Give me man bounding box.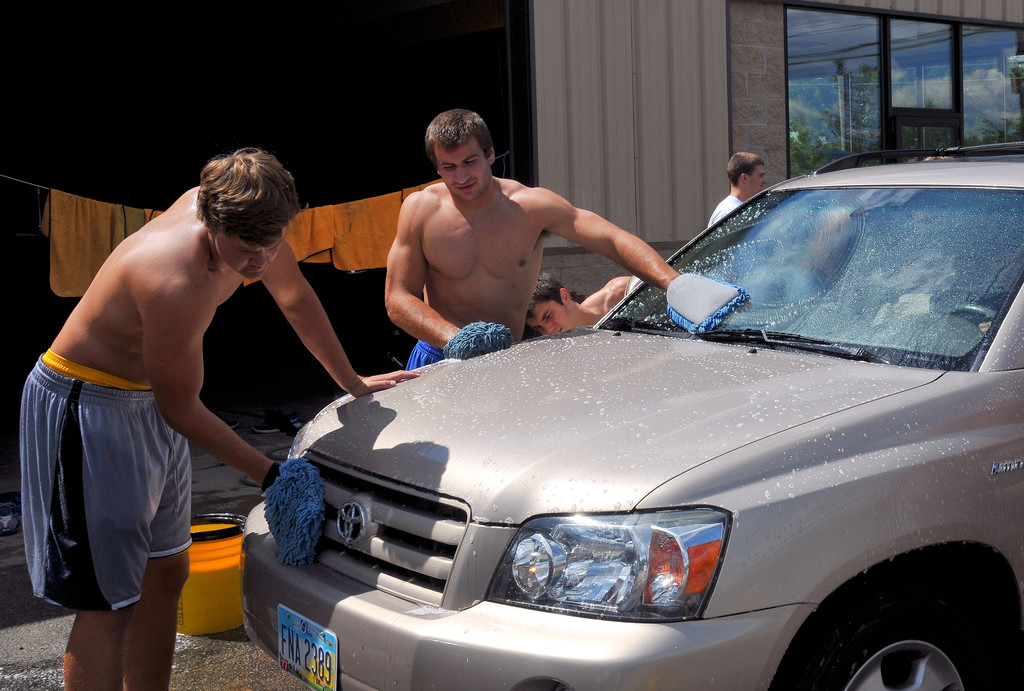
bbox(526, 274, 631, 338).
